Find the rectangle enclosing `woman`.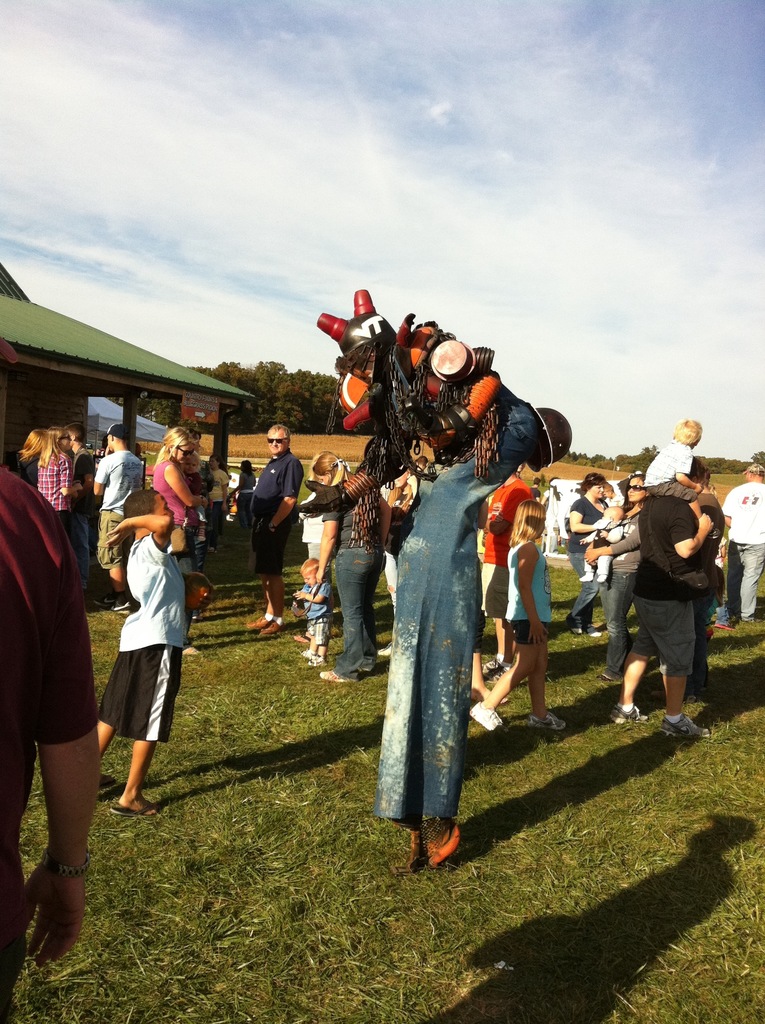
box=[148, 428, 216, 572].
